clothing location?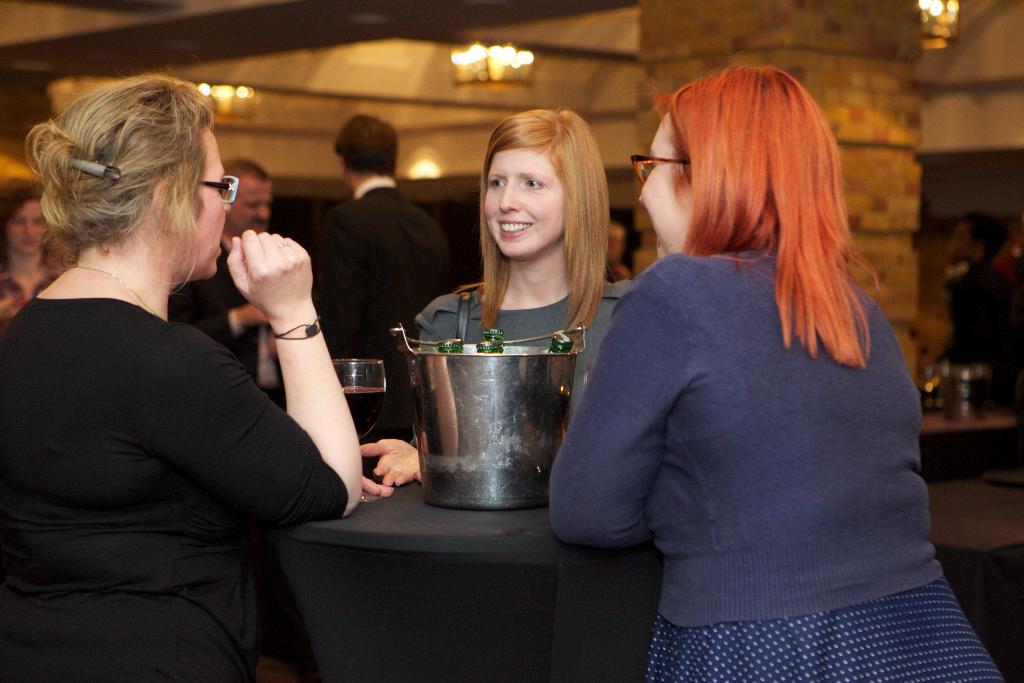
<bbox>547, 251, 1005, 682</bbox>
